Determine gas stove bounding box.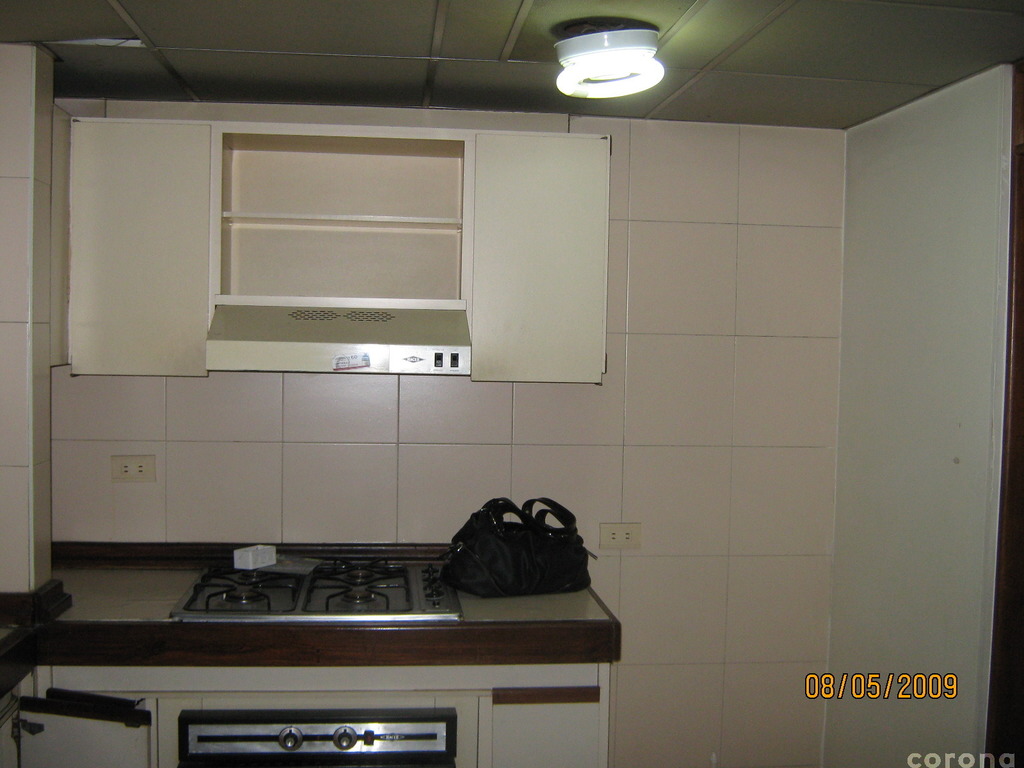
Determined: box(168, 555, 429, 627).
